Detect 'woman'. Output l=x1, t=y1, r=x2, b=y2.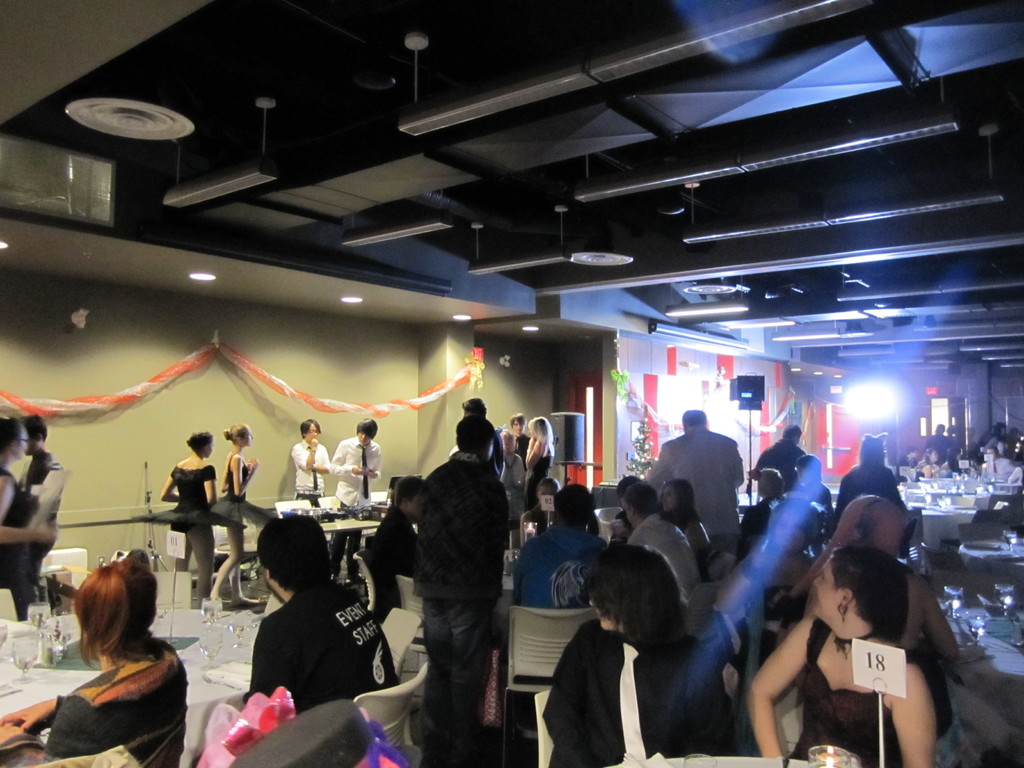
l=26, t=551, r=193, b=758.
